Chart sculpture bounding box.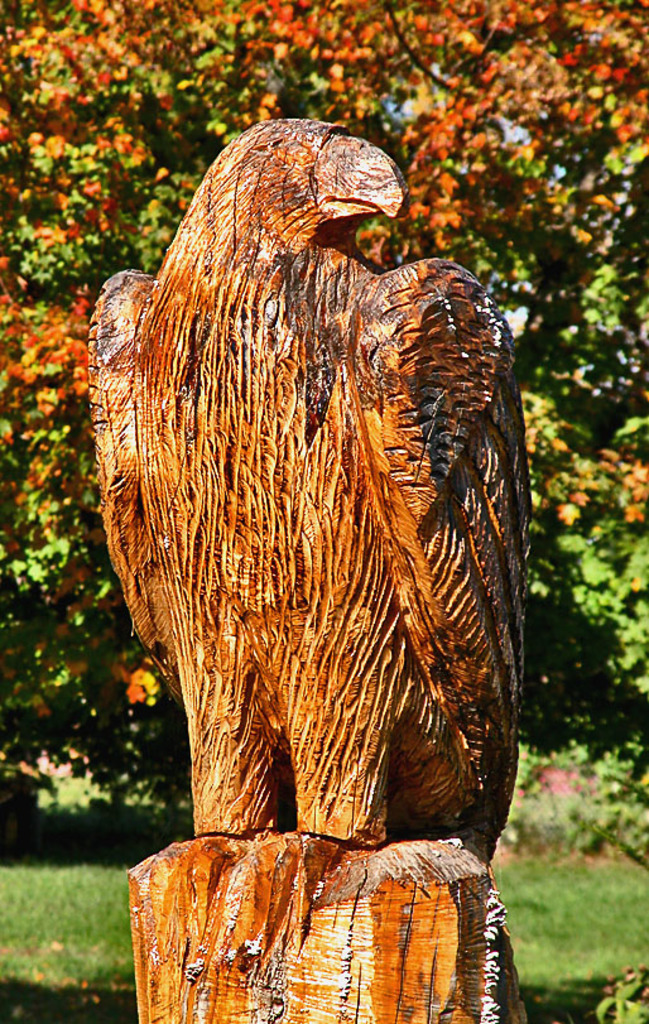
Charted: [left=95, top=128, right=524, bottom=975].
